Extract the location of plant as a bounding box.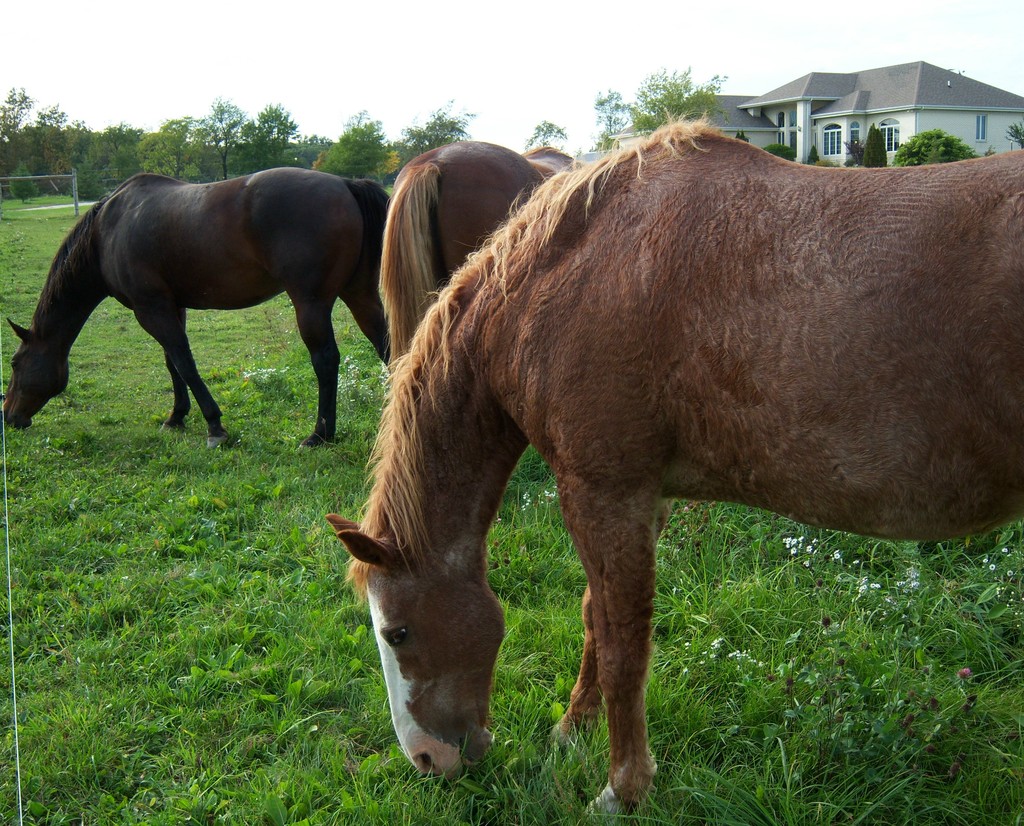
bbox(755, 144, 794, 157).
